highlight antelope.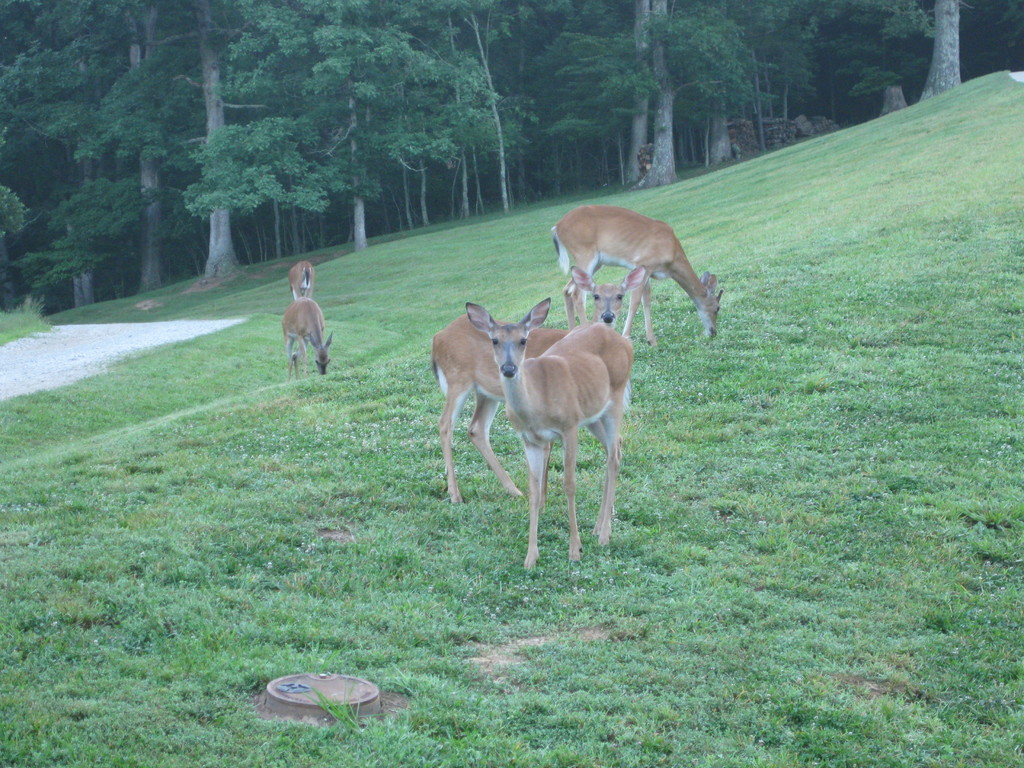
Highlighted region: [left=282, top=297, right=333, bottom=379].
